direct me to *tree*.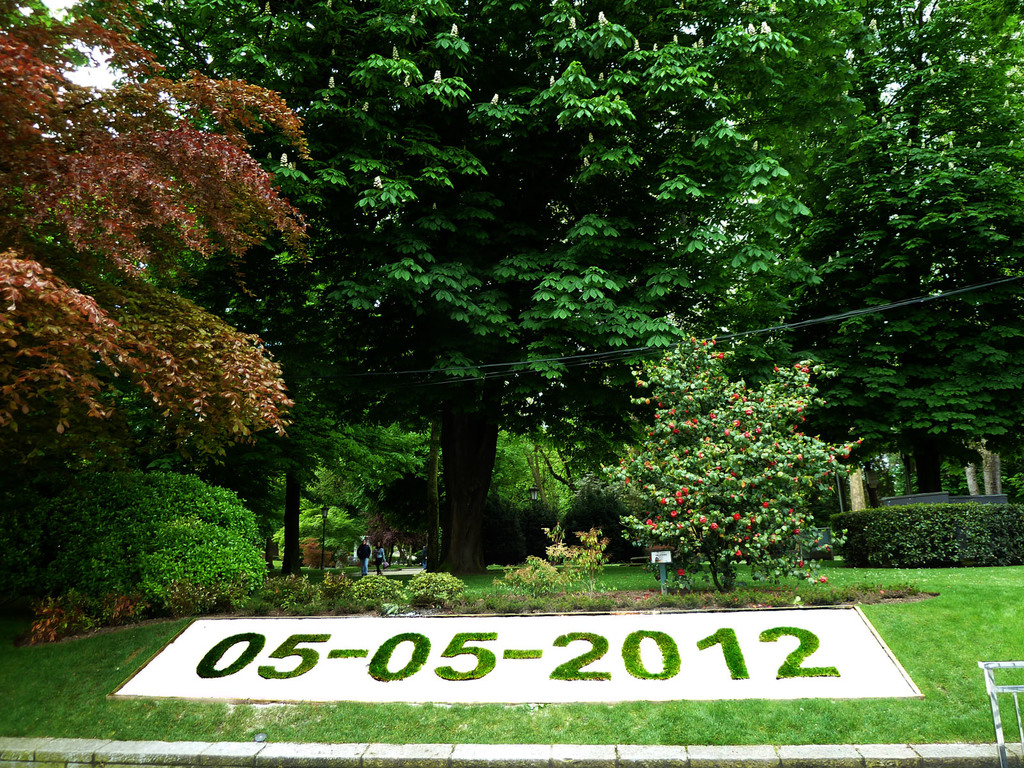
Direction: 671,0,1023,496.
